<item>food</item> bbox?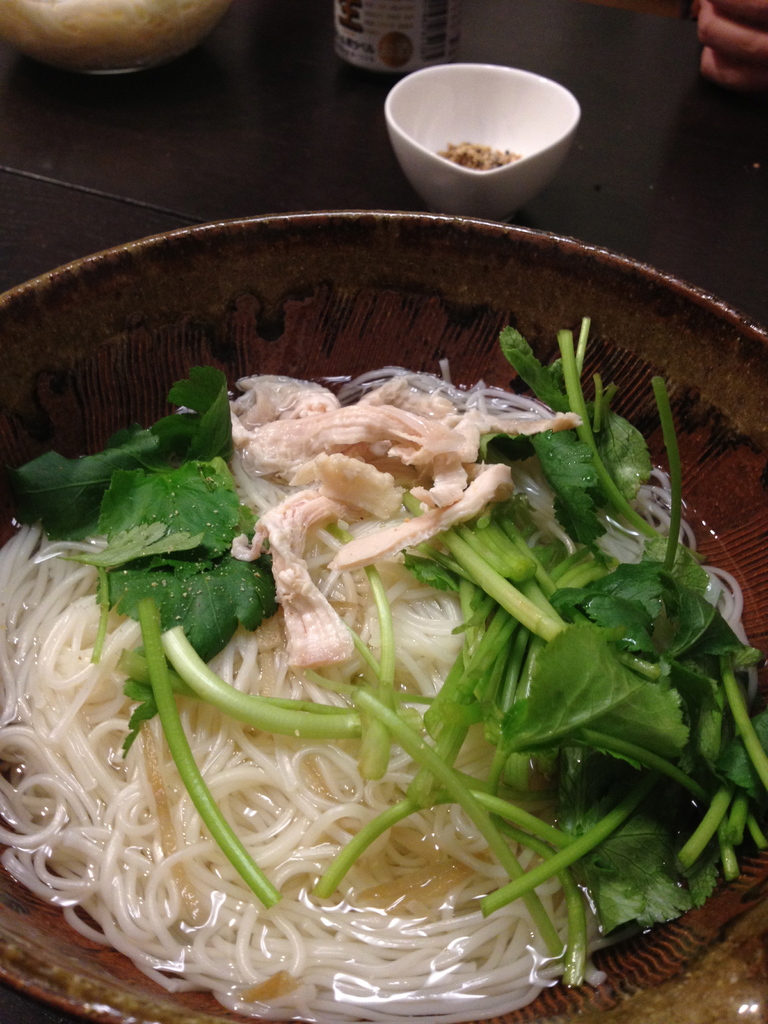
<box>0,0,233,69</box>
